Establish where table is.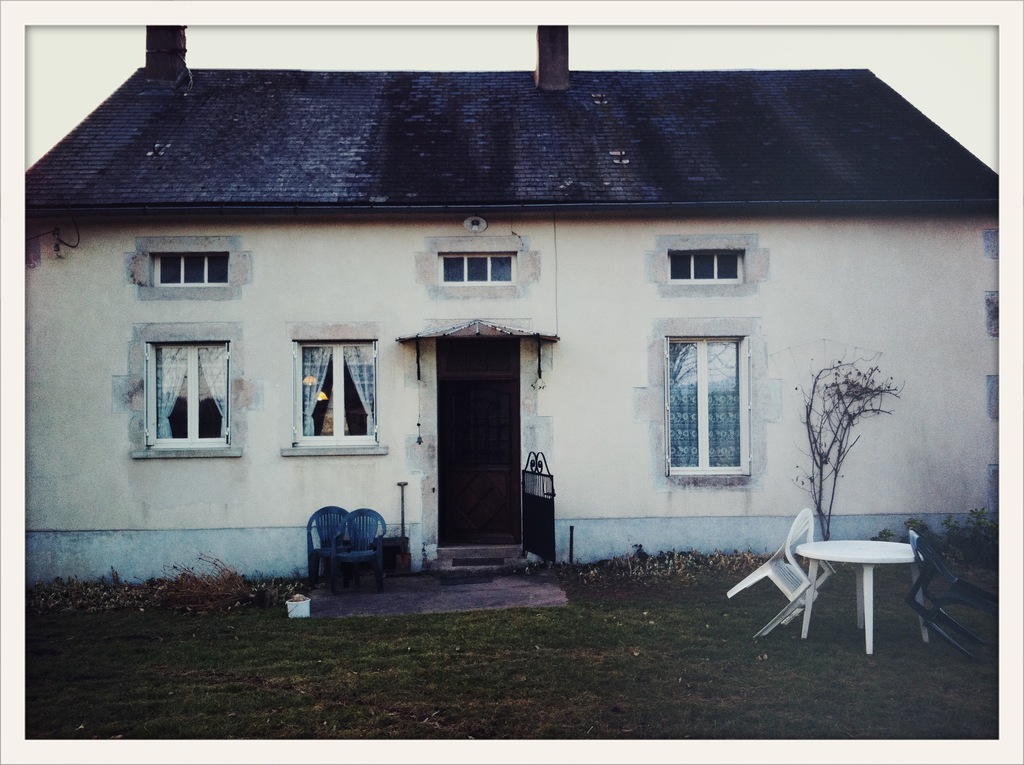
Established at 737/520/952/657.
